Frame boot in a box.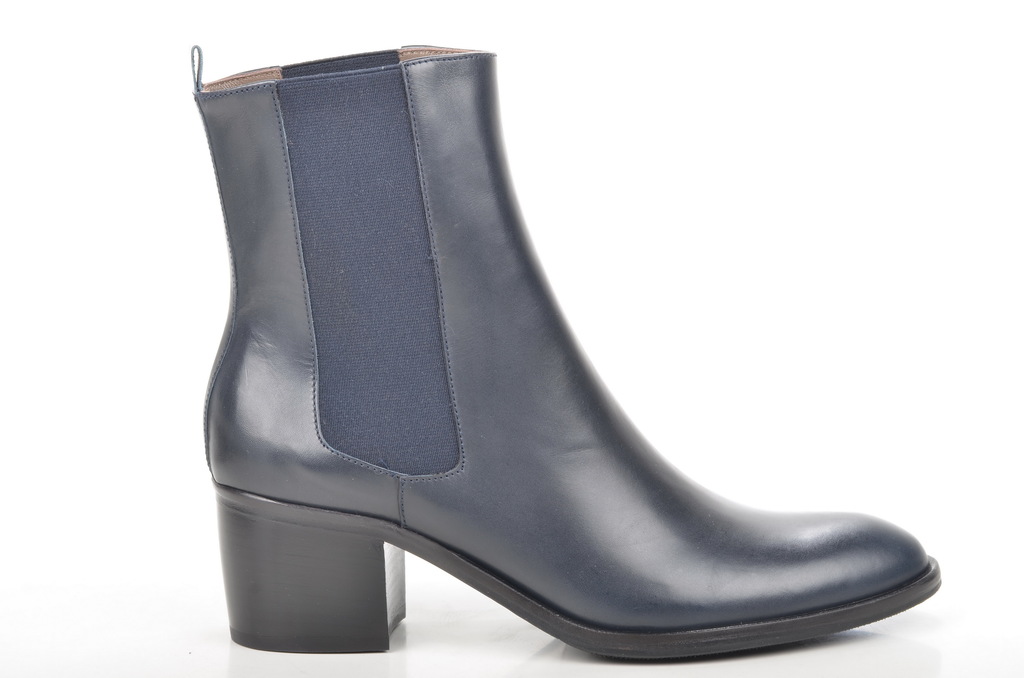
box(186, 37, 941, 656).
